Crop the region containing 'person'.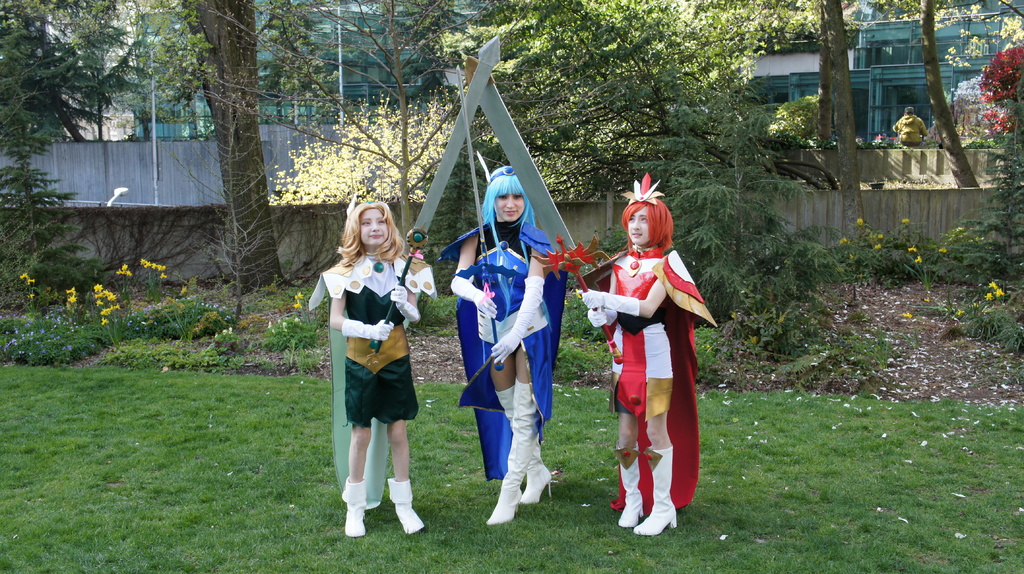
Crop region: 312,186,436,536.
